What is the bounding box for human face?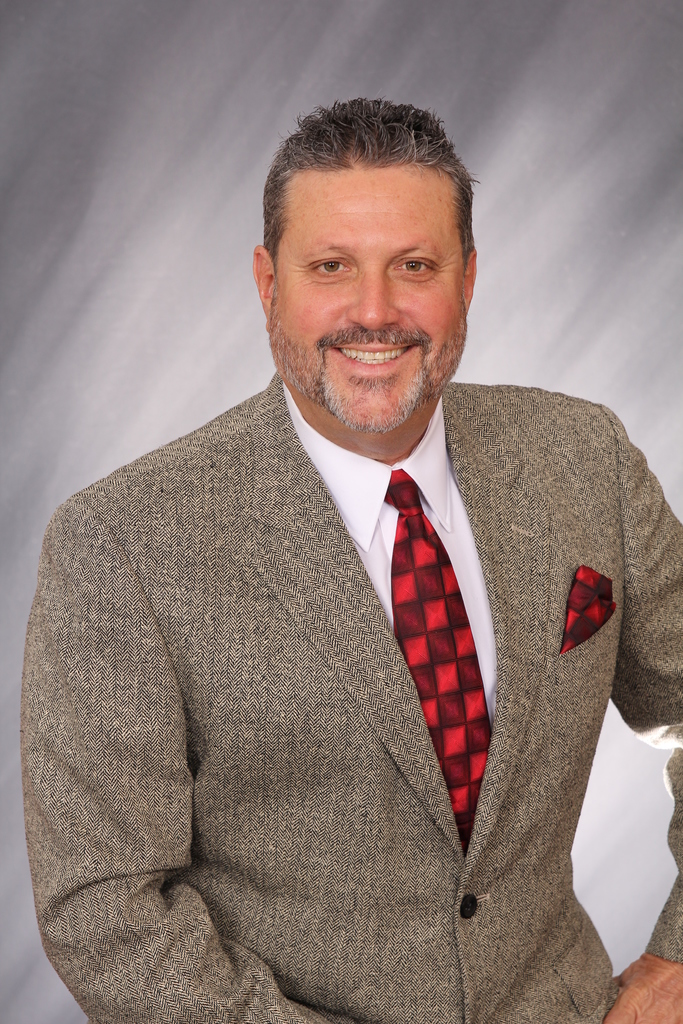
(268,156,461,352).
